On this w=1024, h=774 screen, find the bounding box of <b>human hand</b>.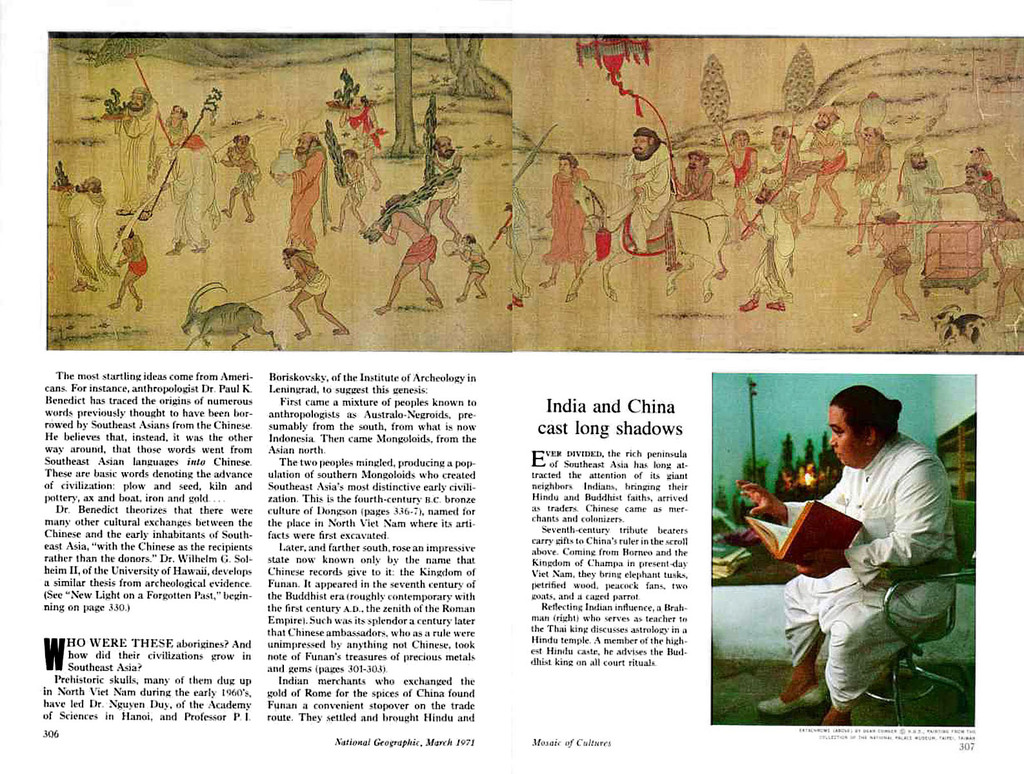
Bounding box: [x1=545, y1=209, x2=553, y2=219].
